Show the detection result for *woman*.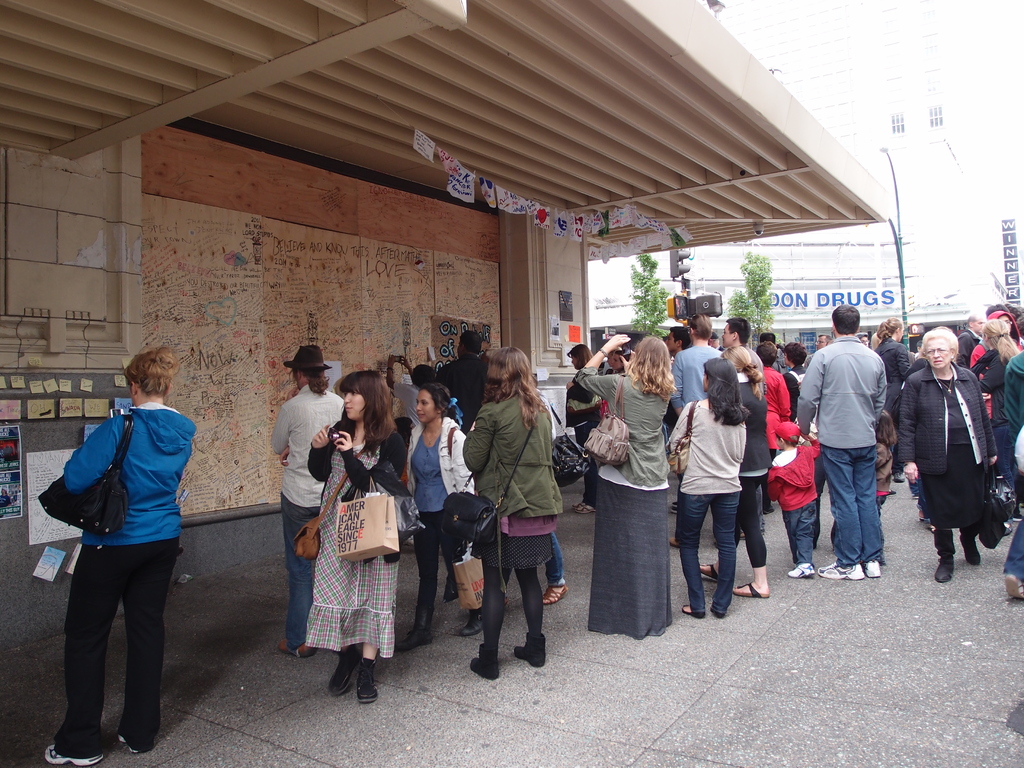
bbox=(303, 365, 412, 701).
